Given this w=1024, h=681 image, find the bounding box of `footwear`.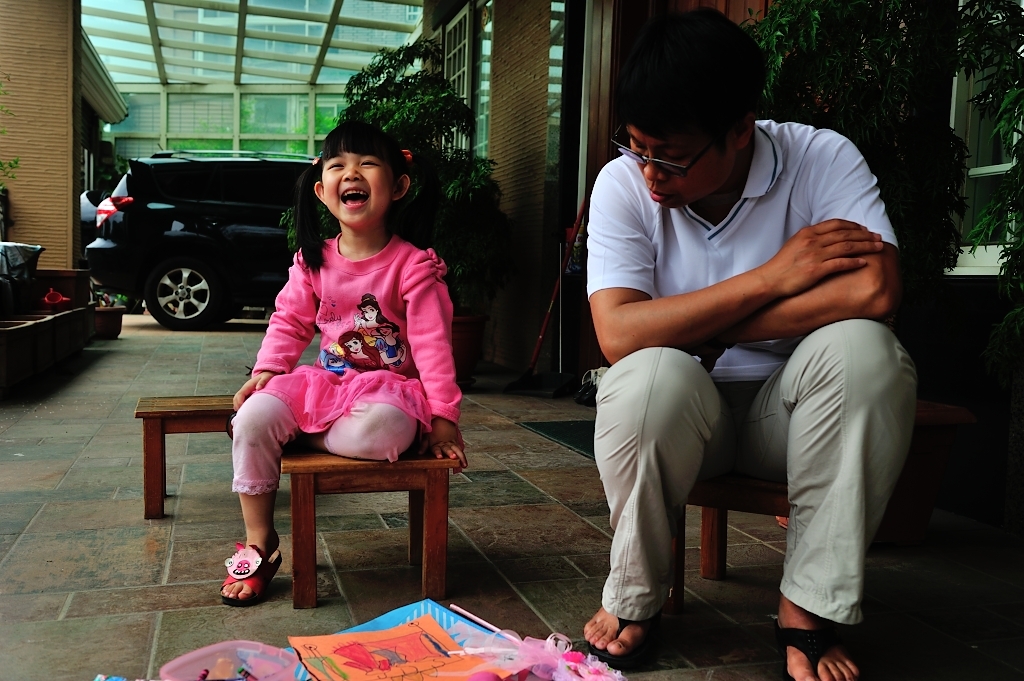
x1=776, y1=611, x2=856, y2=680.
